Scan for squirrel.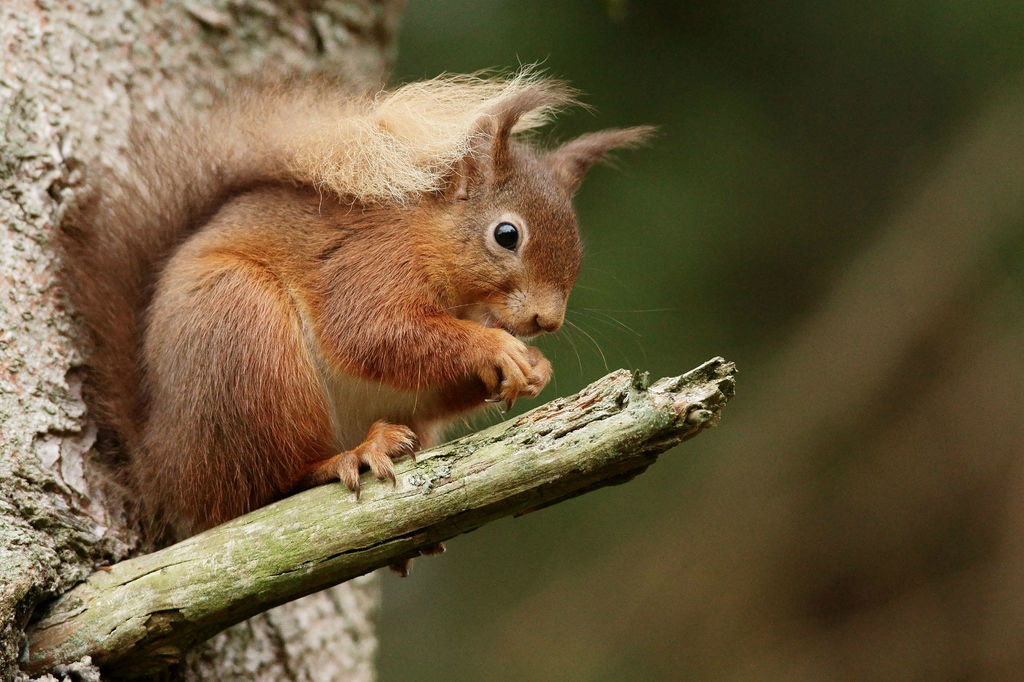
Scan result: {"x1": 56, "y1": 52, "x2": 666, "y2": 582}.
